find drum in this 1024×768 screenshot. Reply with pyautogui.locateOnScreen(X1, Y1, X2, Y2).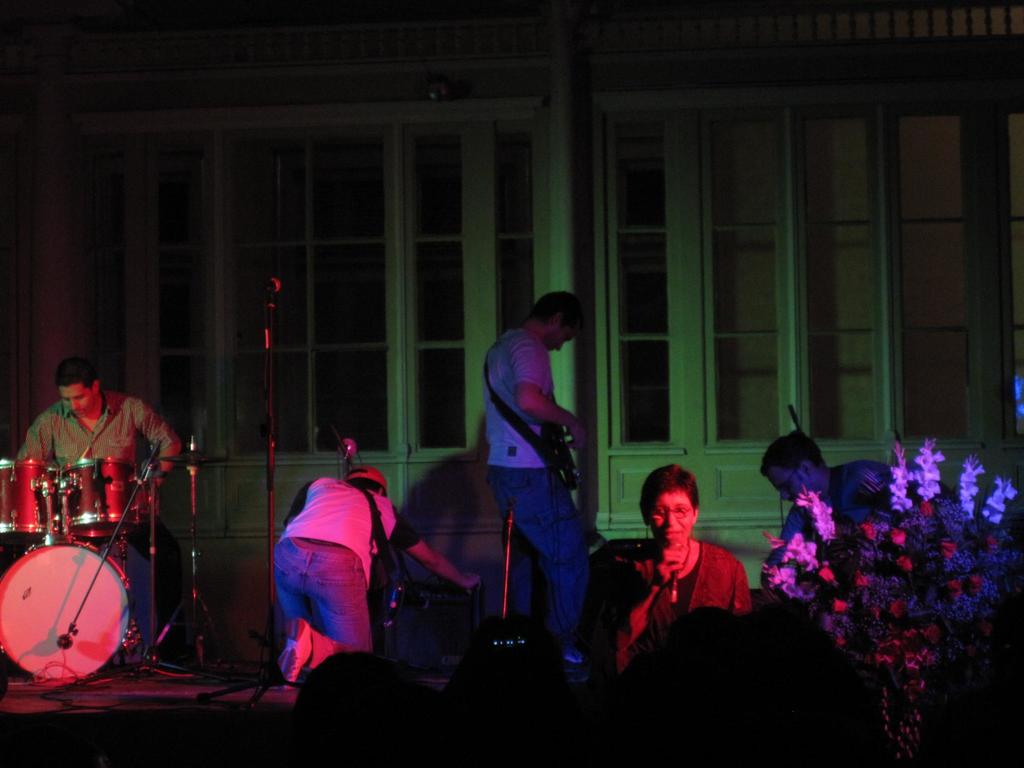
pyautogui.locateOnScreen(0, 510, 153, 691).
